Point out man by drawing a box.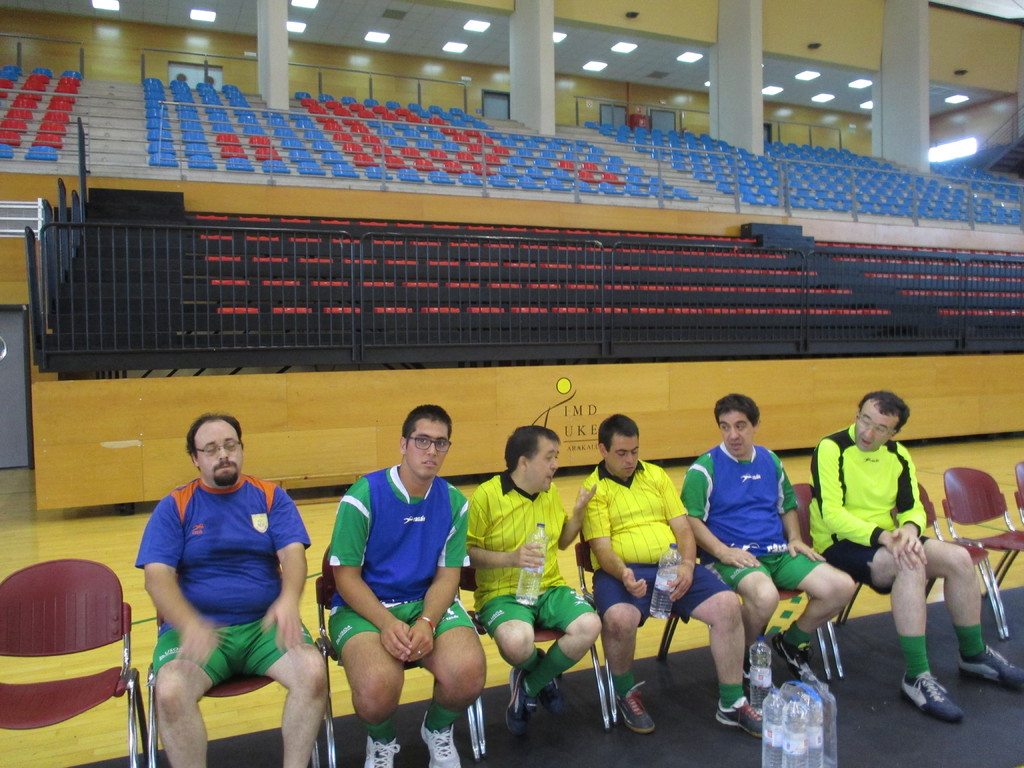
rect(321, 403, 470, 767).
